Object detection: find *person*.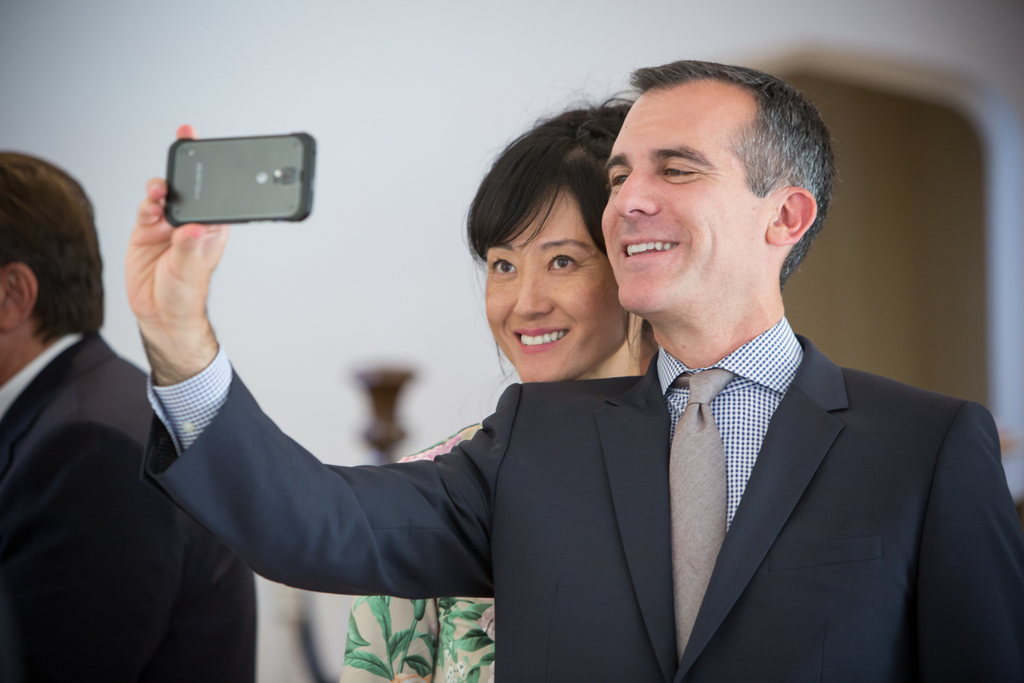
bbox=(0, 152, 264, 682).
